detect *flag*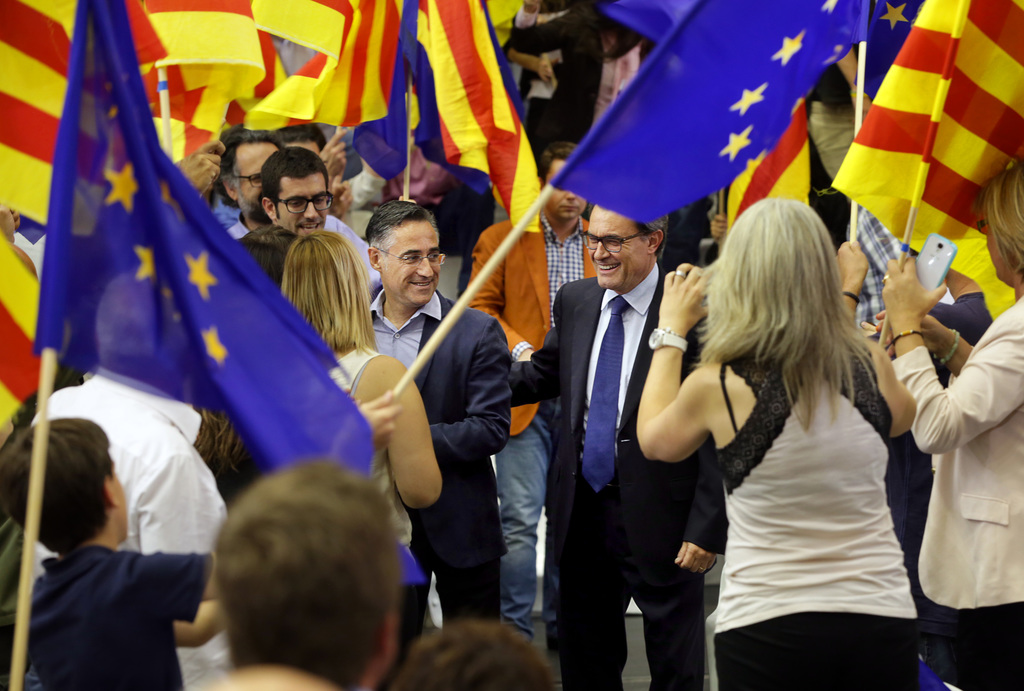
(left=547, top=0, right=851, bottom=218)
